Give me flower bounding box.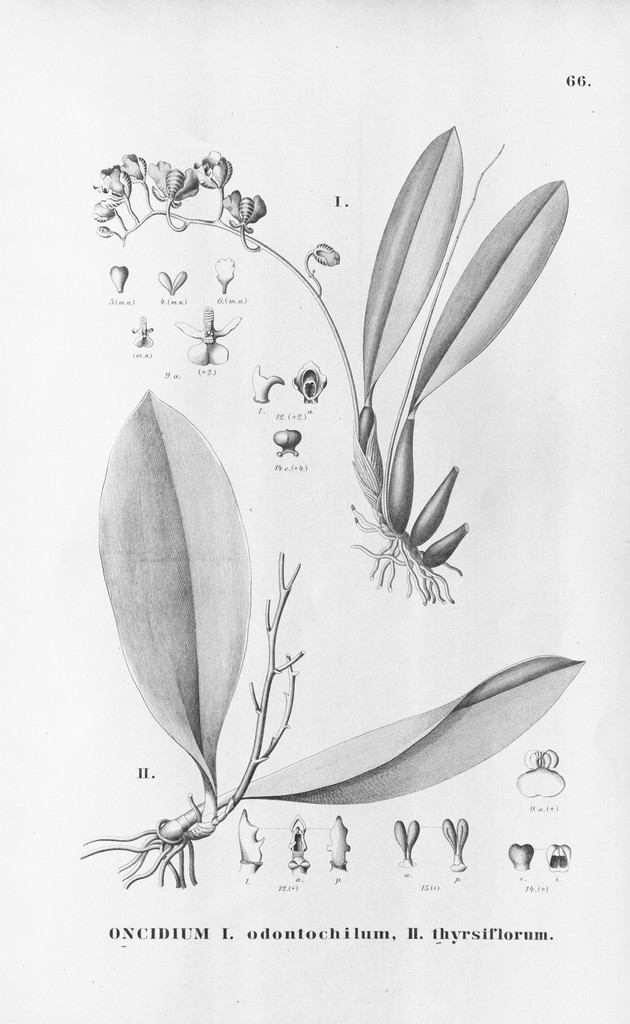
pyautogui.locateOnScreen(91, 162, 126, 200).
